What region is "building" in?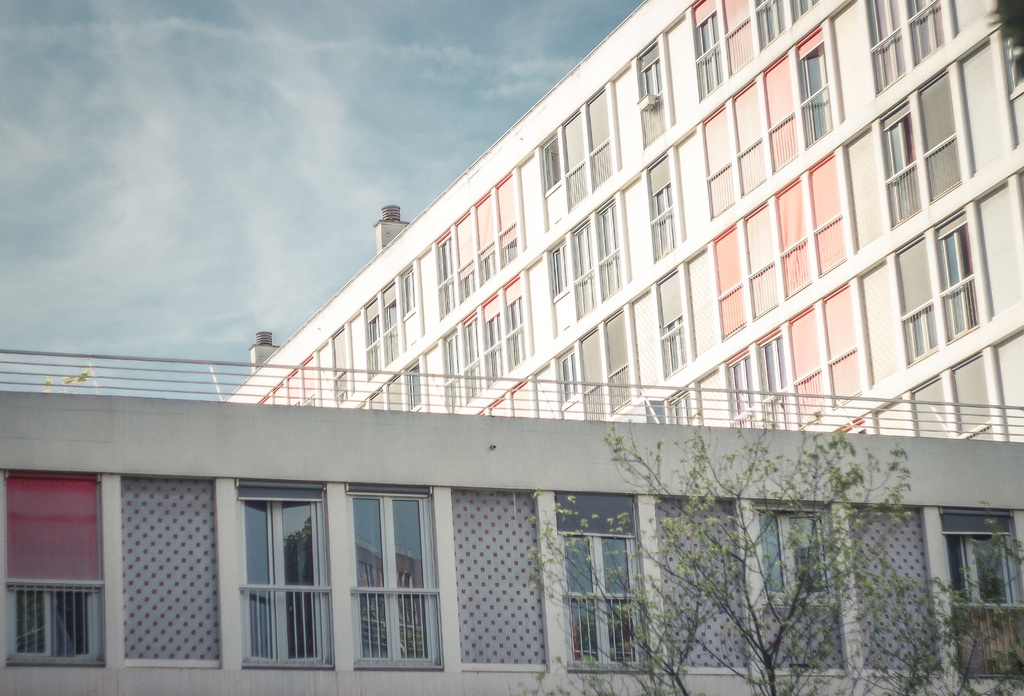
<region>0, 345, 1023, 695</region>.
